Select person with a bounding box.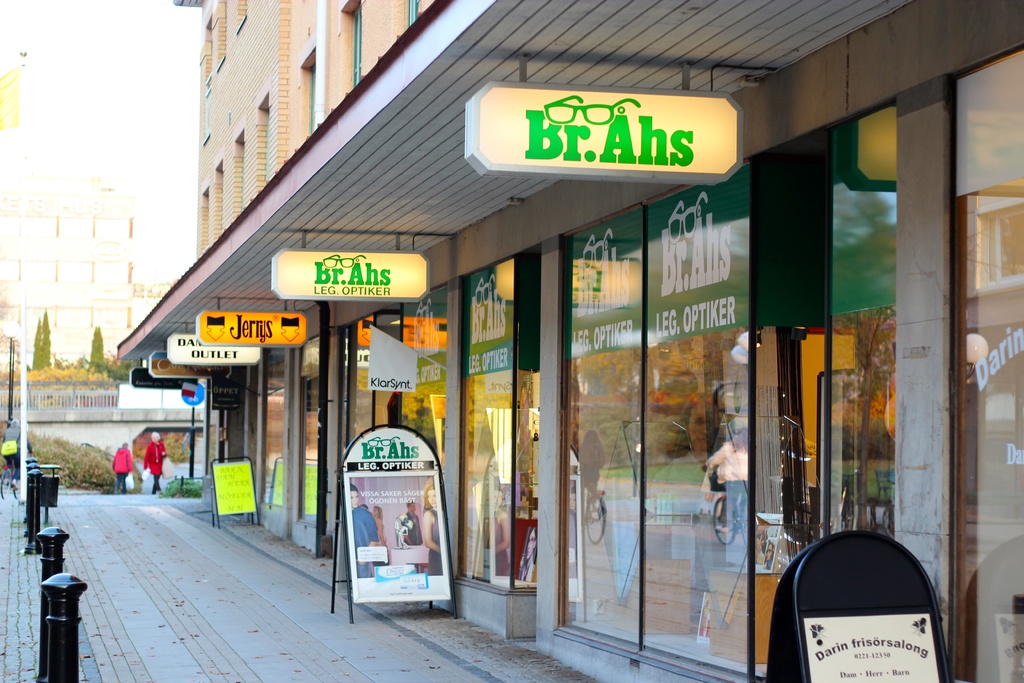
368,502,383,545.
